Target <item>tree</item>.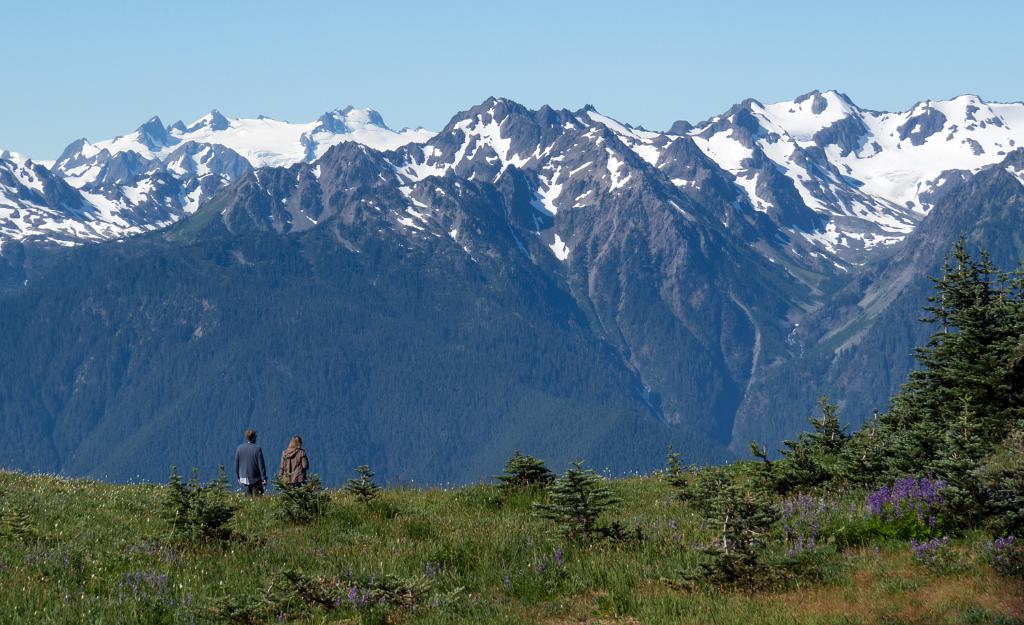
Target region: 516 465 637 560.
